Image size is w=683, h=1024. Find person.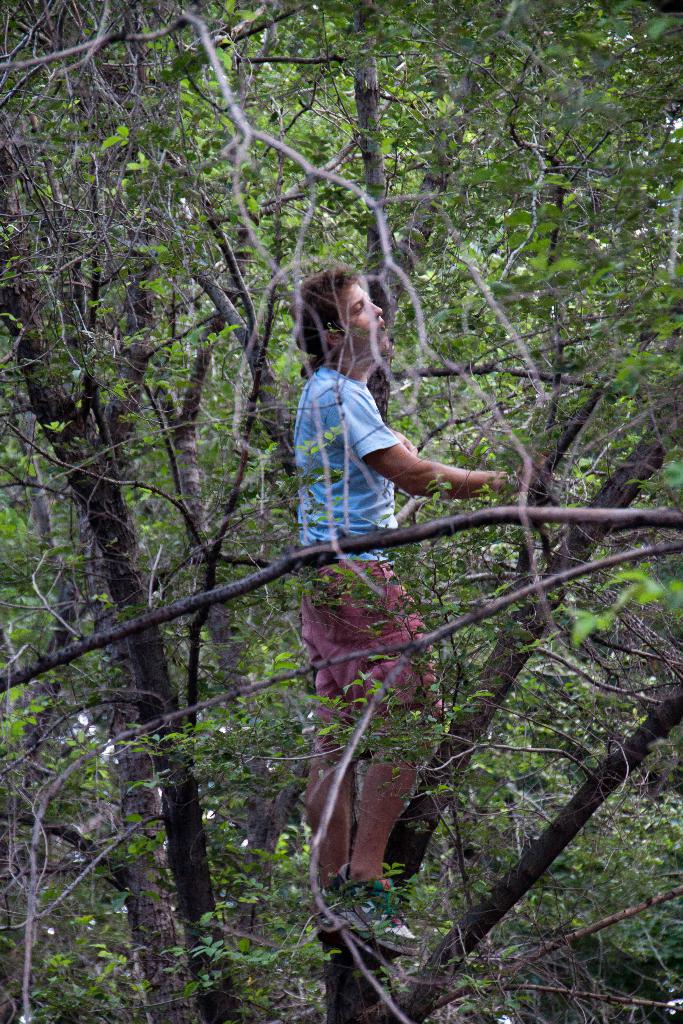
267, 252, 493, 858.
